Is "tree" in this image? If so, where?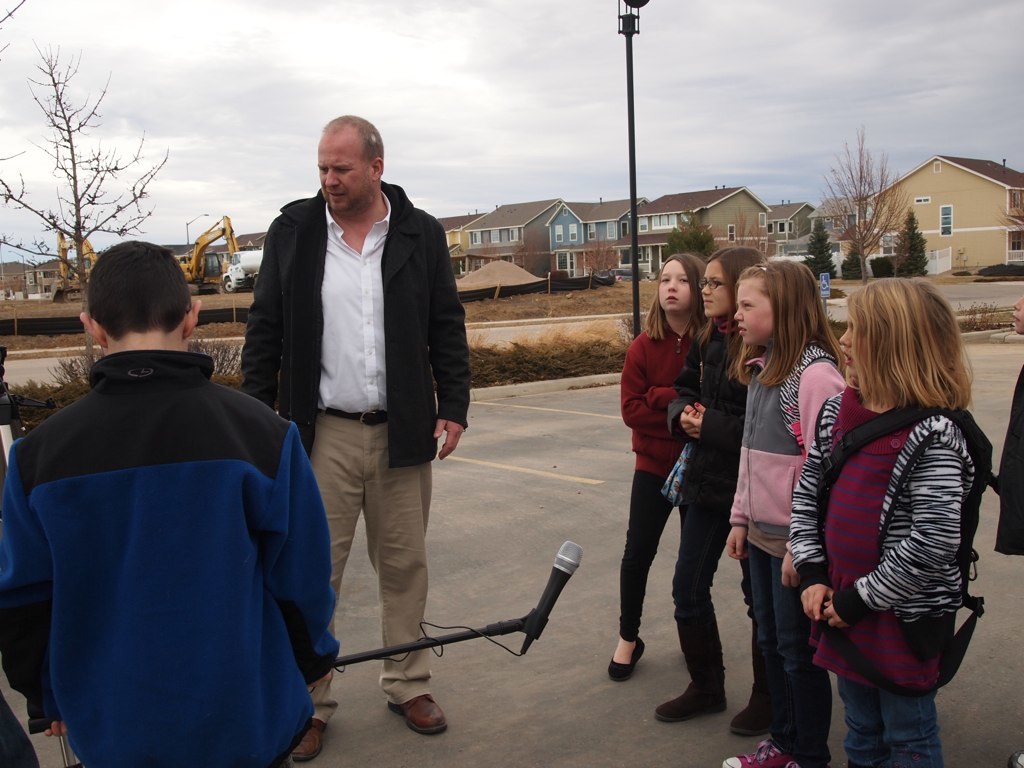
Yes, at BBox(819, 120, 915, 284).
